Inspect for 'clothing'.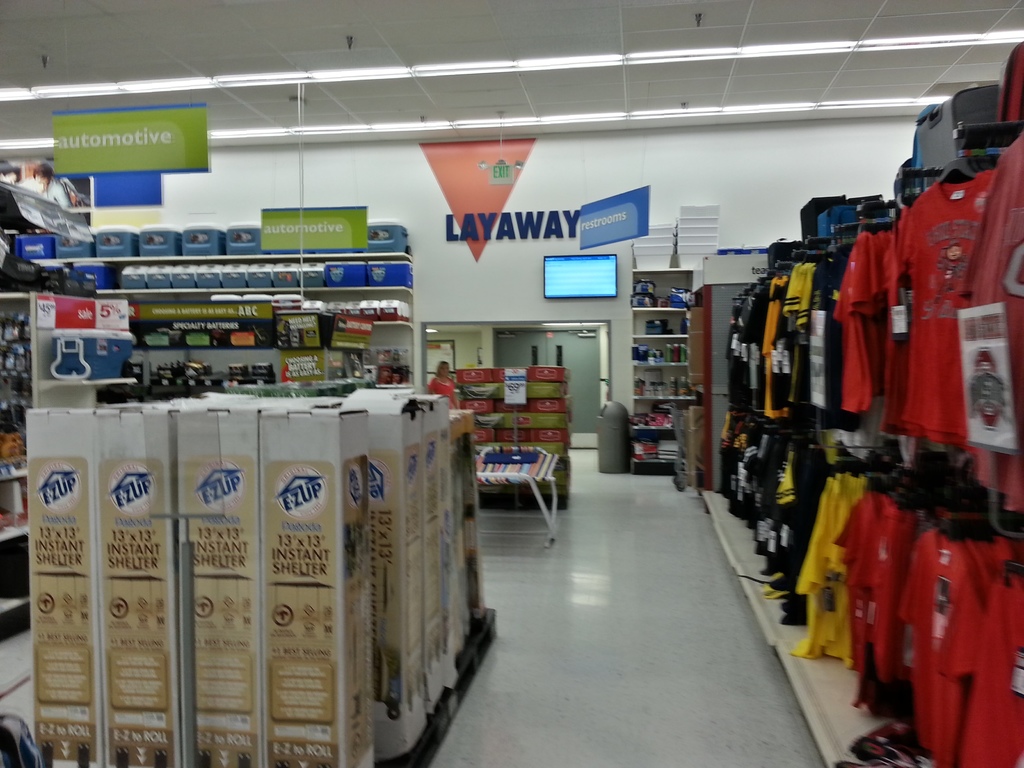
Inspection: x1=857 y1=155 x2=1000 y2=493.
